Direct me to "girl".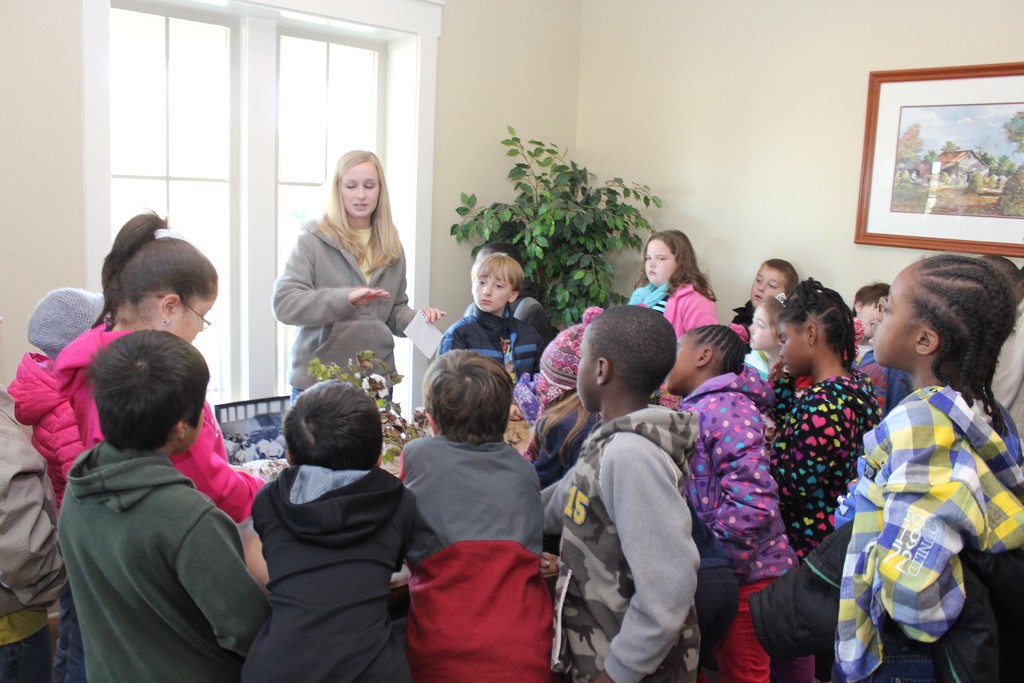
Direction: (744, 289, 796, 378).
